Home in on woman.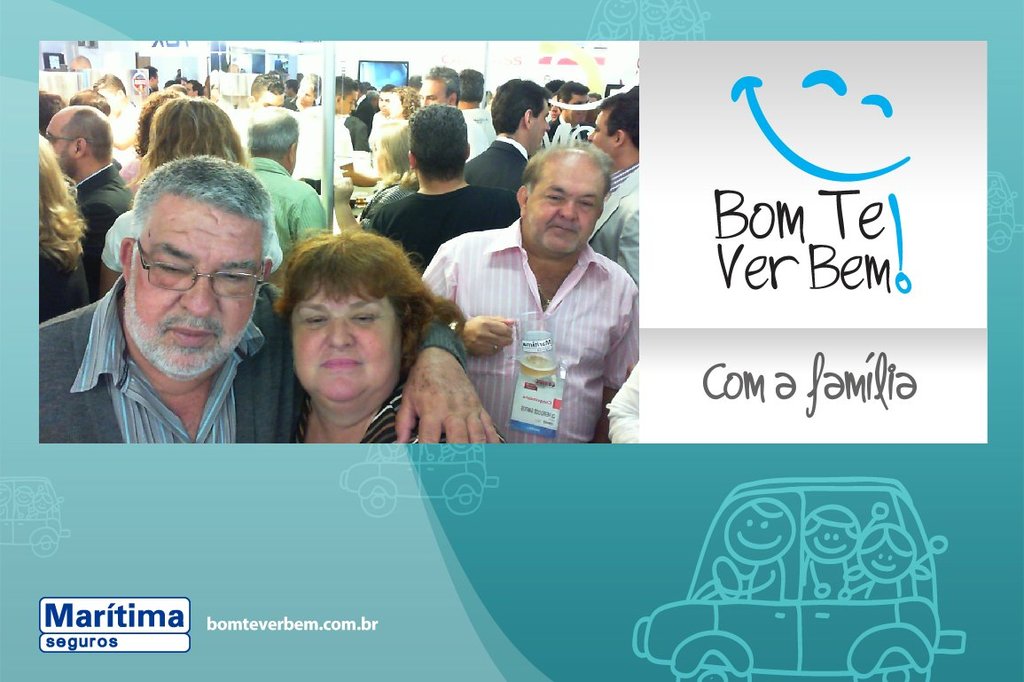
Homed in at [355,121,419,230].
